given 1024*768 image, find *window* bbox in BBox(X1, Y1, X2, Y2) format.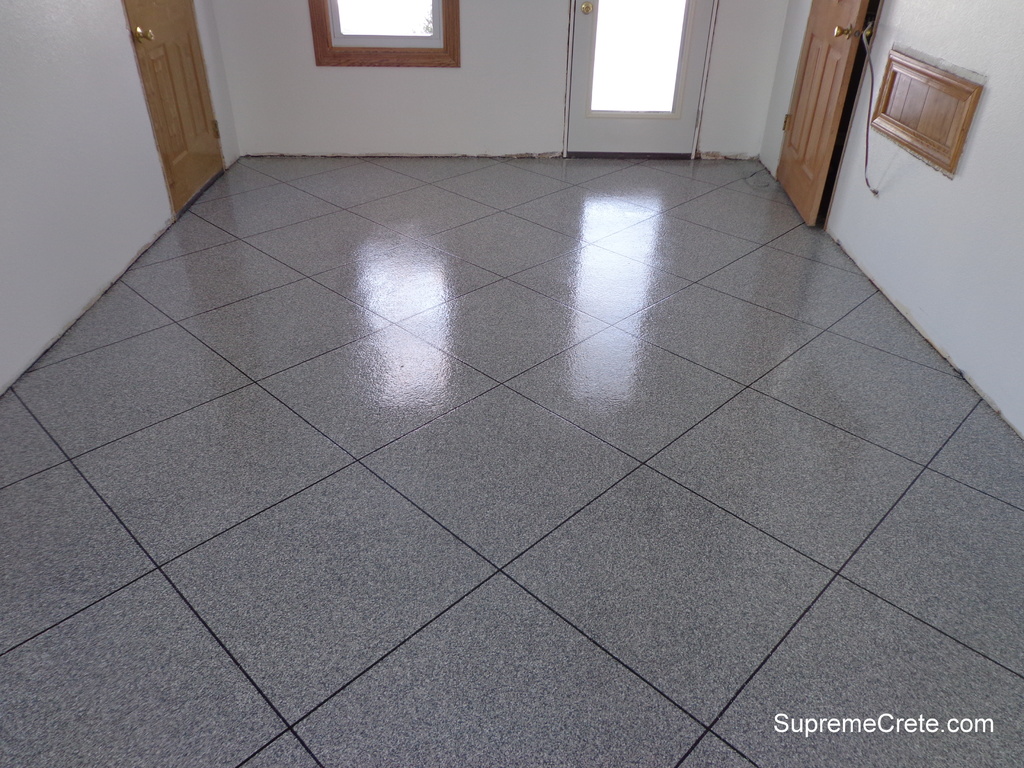
BBox(592, 9, 691, 132).
